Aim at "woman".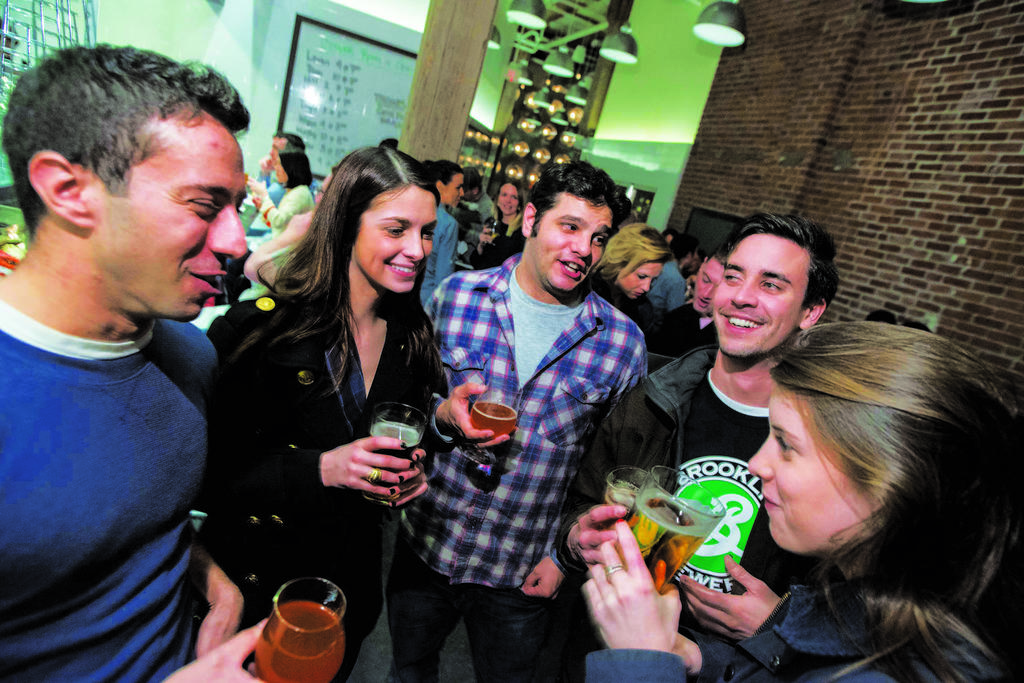
Aimed at 586:220:671:333.
